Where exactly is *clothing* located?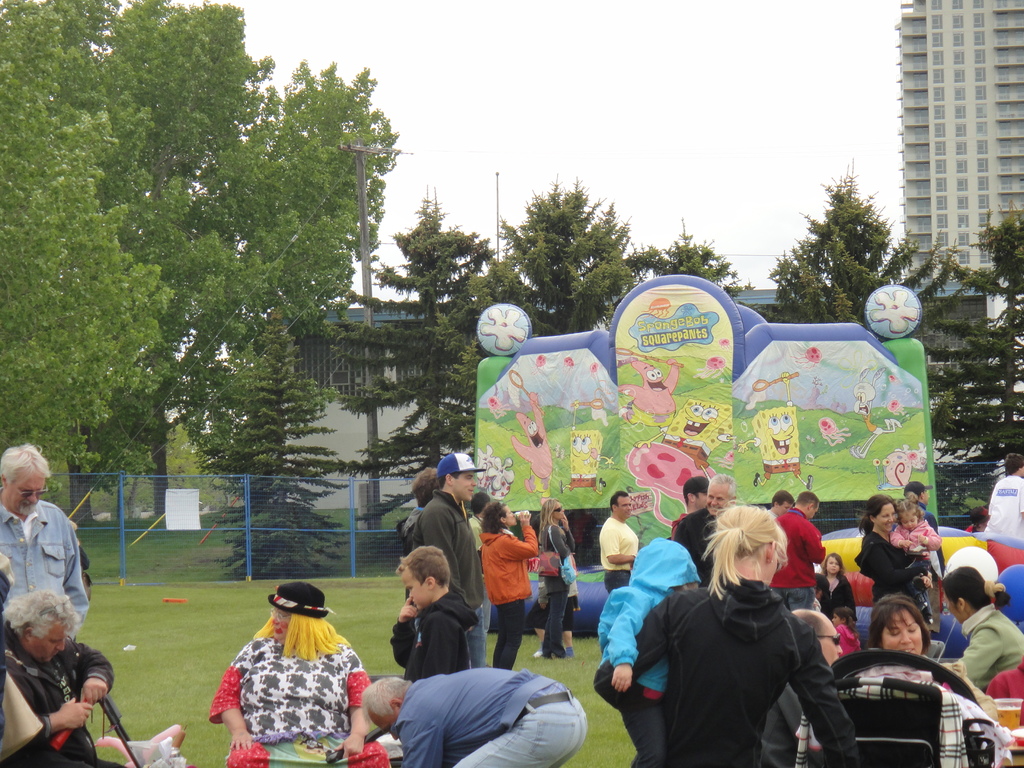
Its bounding box is bbox(477, 522, 535, 639).
